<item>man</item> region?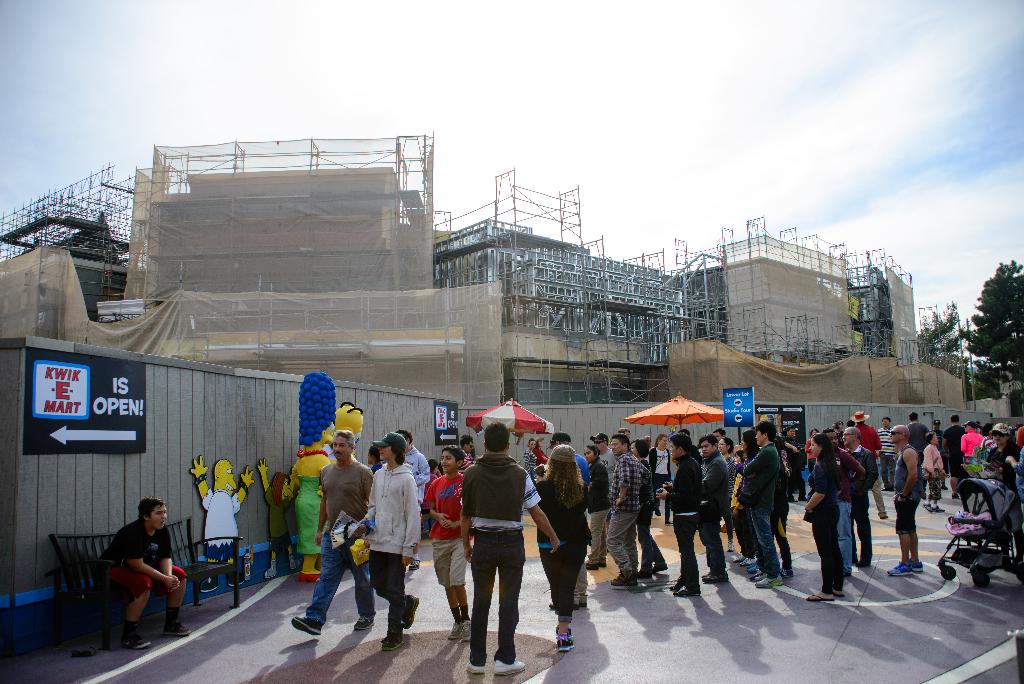
(left=878, top=417, right=895, bottom=493)
